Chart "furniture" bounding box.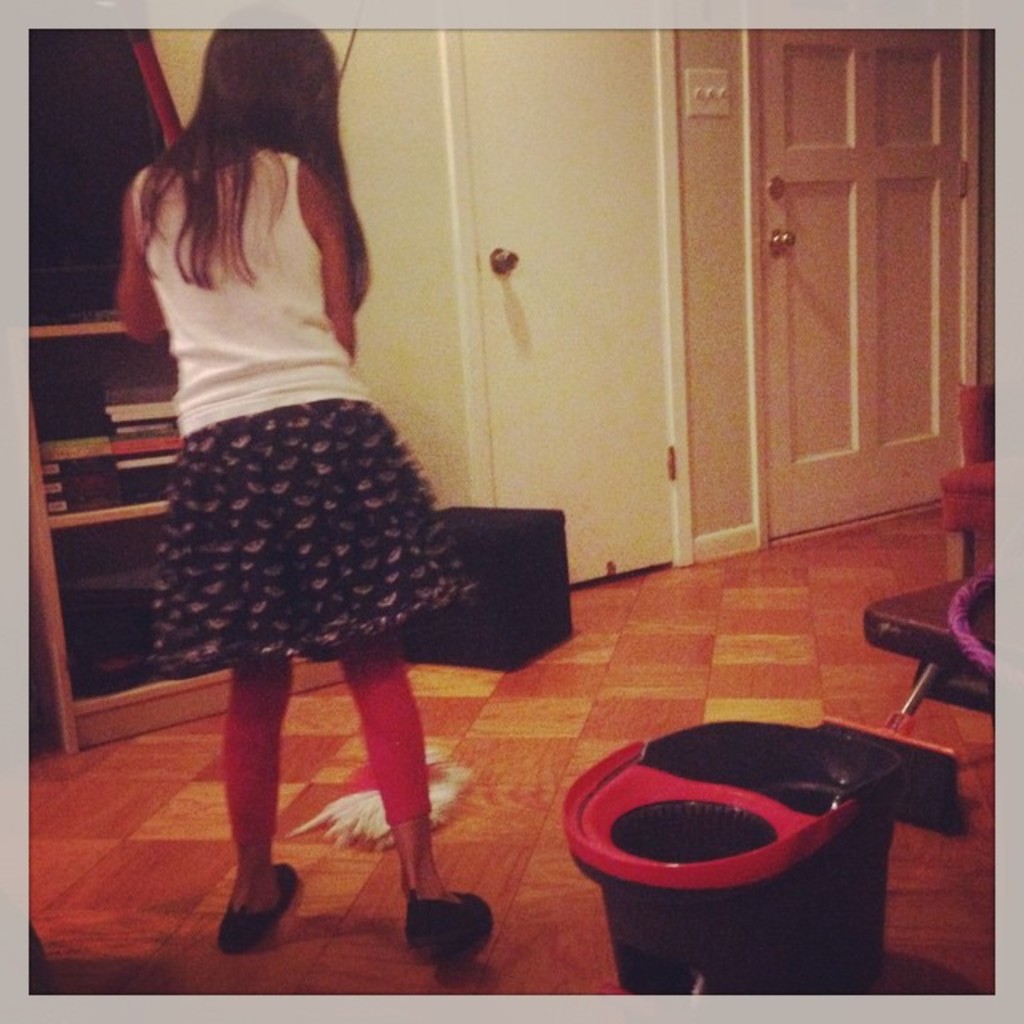
Charted: pyautogui.locateOnScreen(942, 381, 1005, 582).
